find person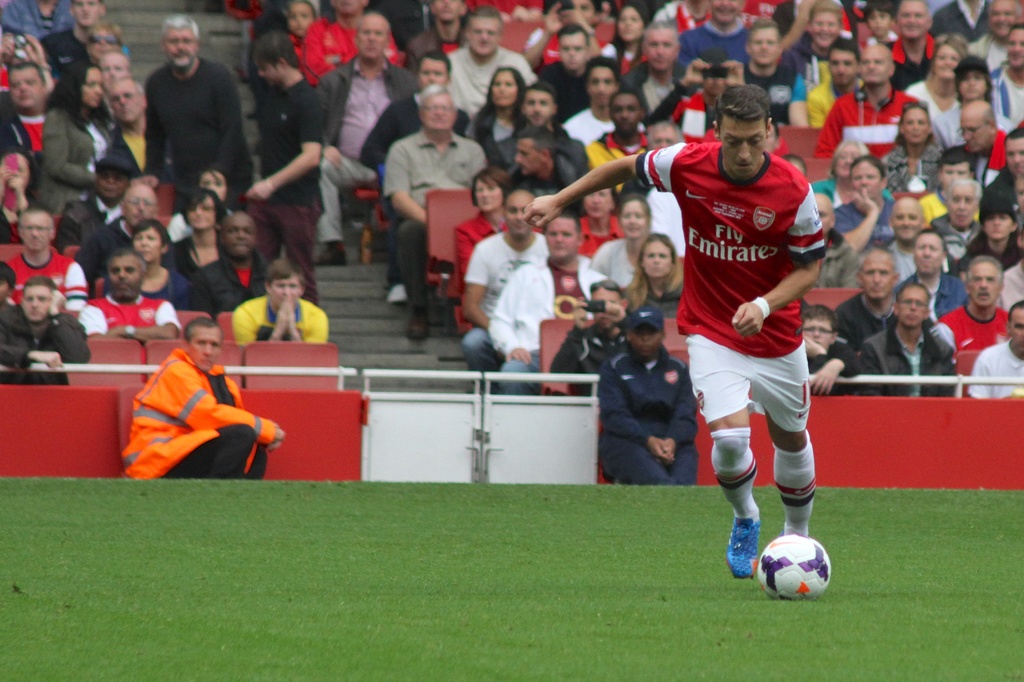
144/9/255/179
